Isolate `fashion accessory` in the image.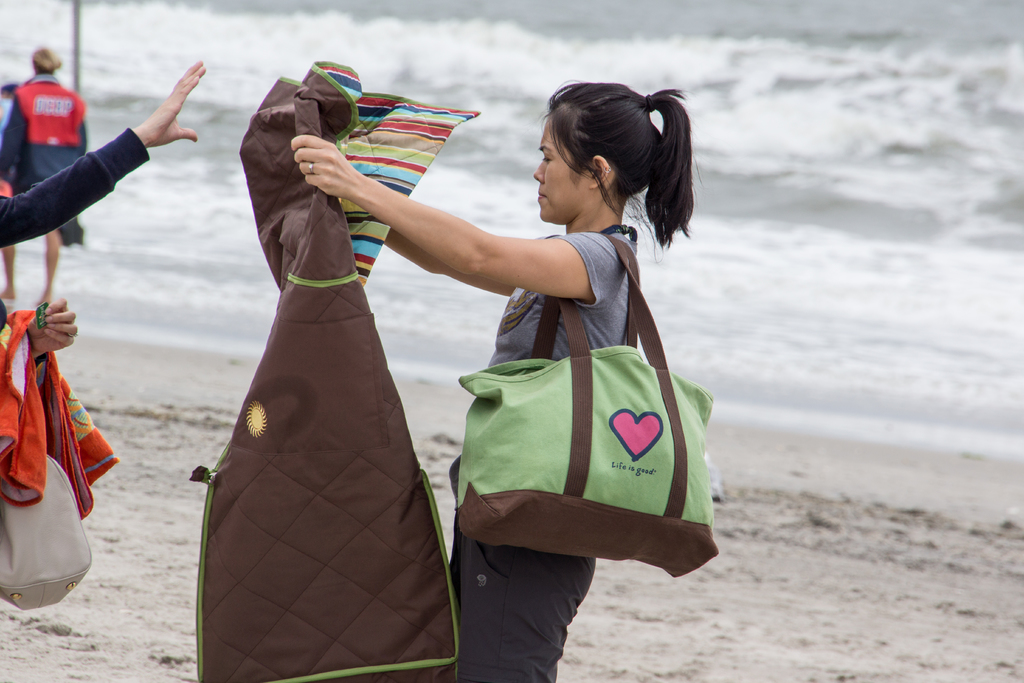
Isolated region: (x1=308, y1=163, x2=314, y2=172).
